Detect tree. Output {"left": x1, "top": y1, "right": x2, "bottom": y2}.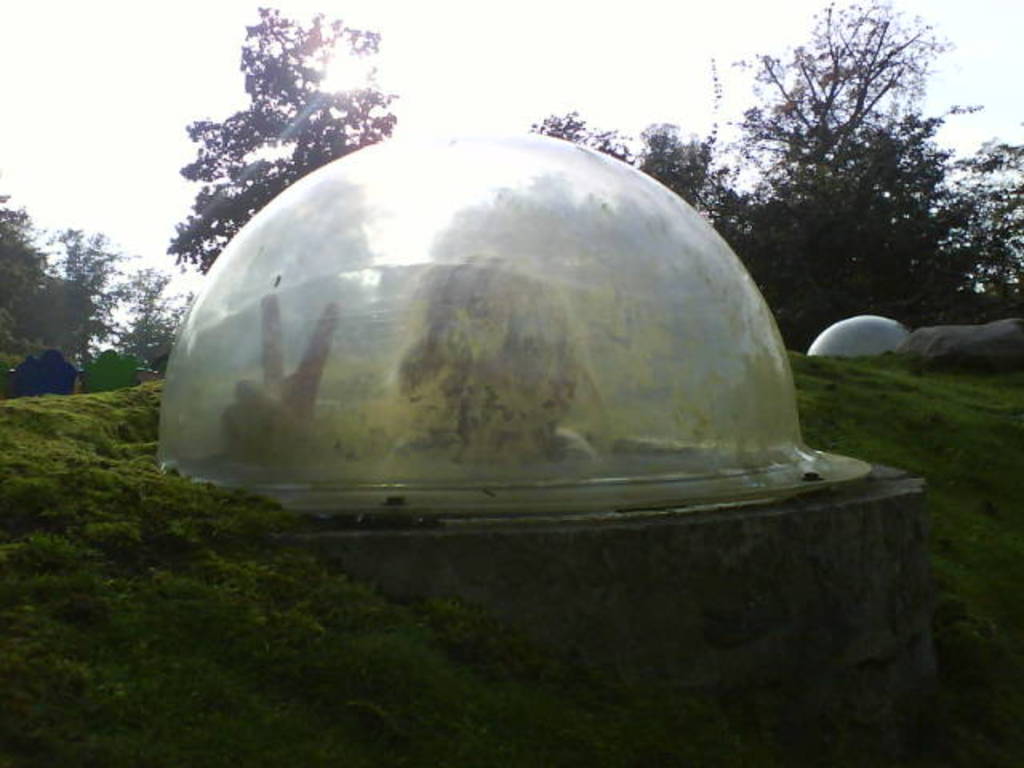
{"left": 382, "top": 168, "right": 720, "bottom": 456}.
